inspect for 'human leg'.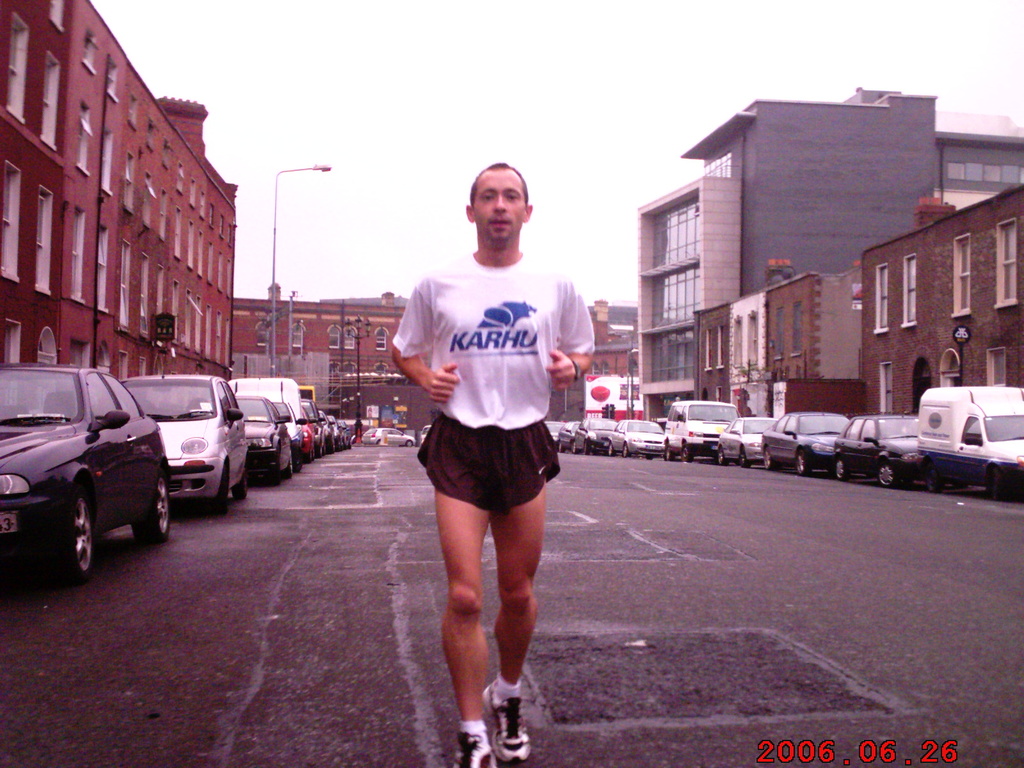
Inspection: [x1=432, y1=497, x2=494, y2=767].
